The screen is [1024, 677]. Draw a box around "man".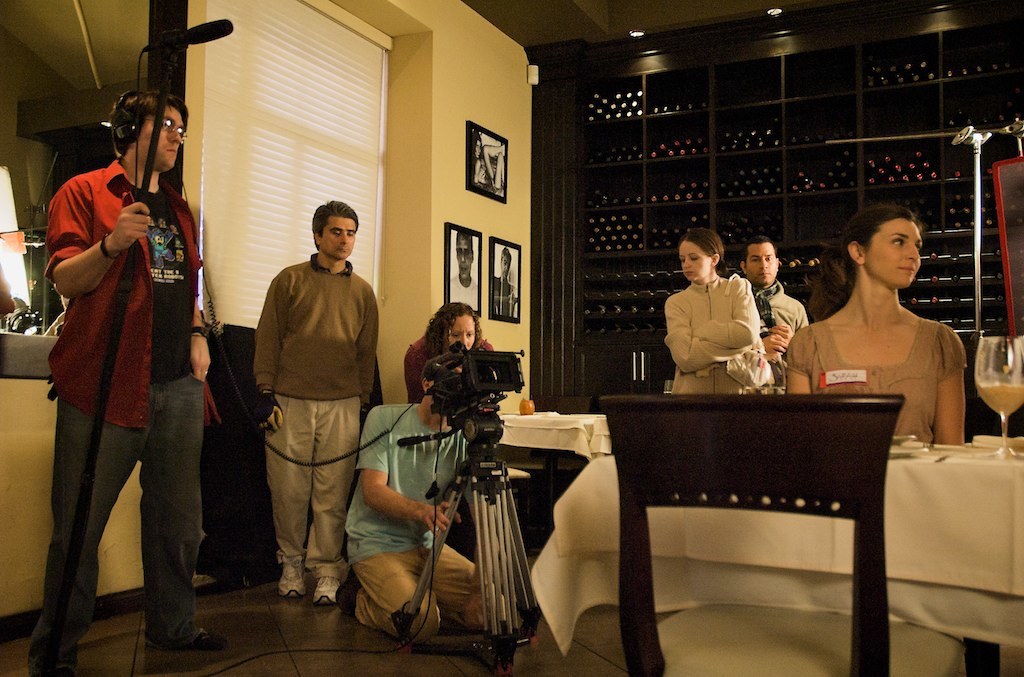
[left=19, top=88, right=232, bottom=676].
